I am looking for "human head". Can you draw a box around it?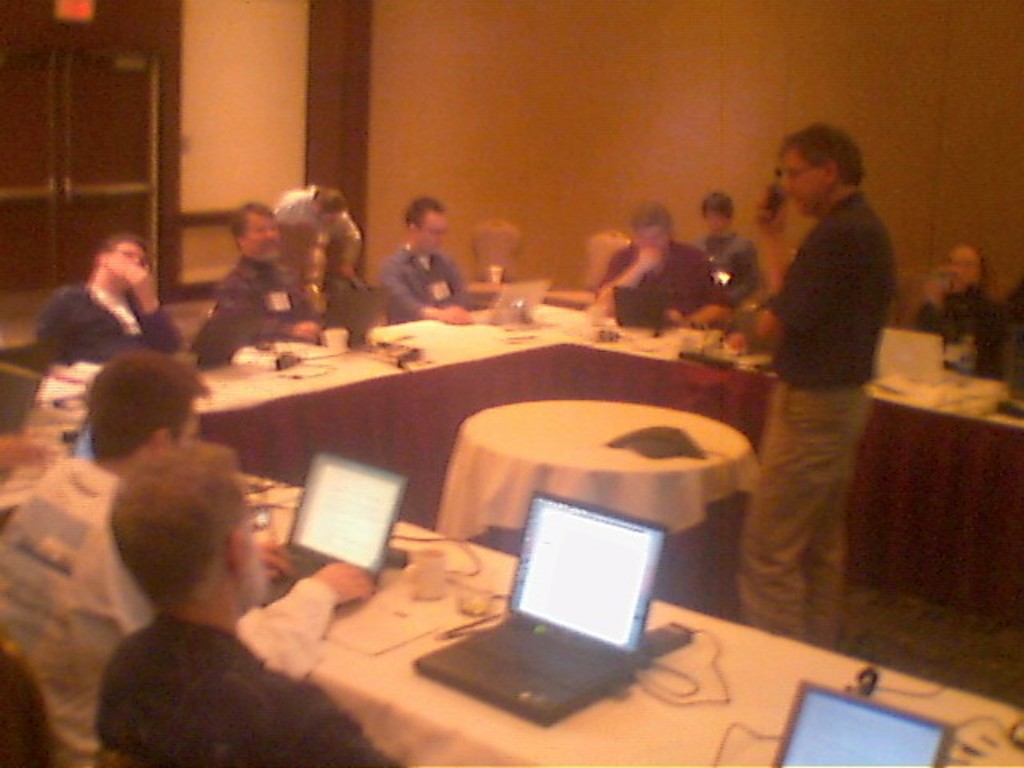
Sure, the bounding box is {"x1": 701, "y1": 189, "x2": 731, "y2": 234}.
